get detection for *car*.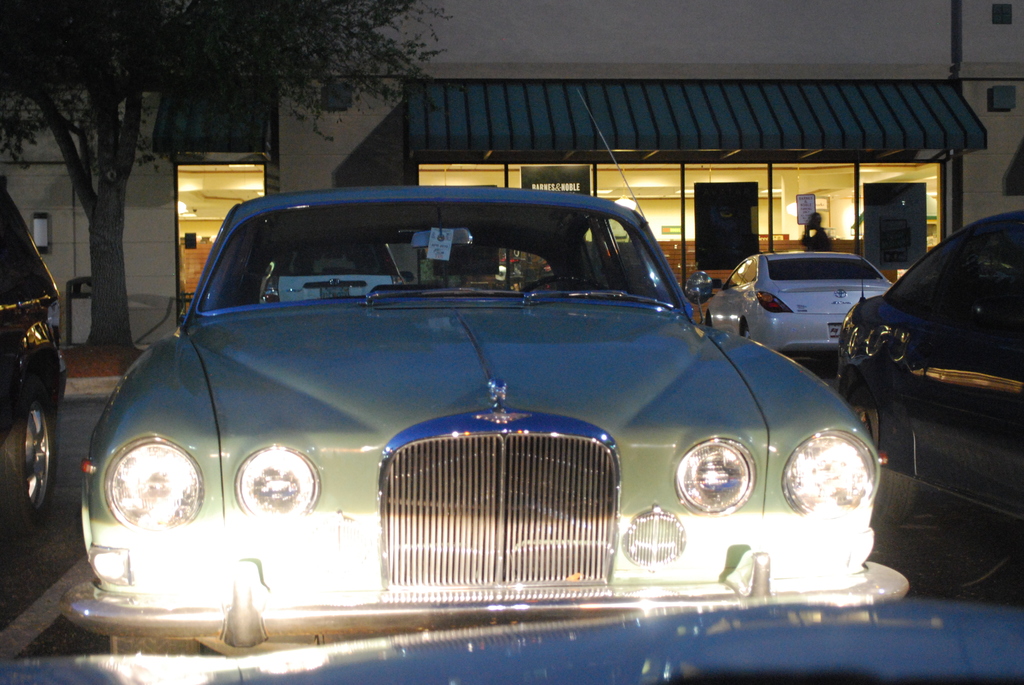
Detection: (left=54, top=87, right=914, bottom=684).
